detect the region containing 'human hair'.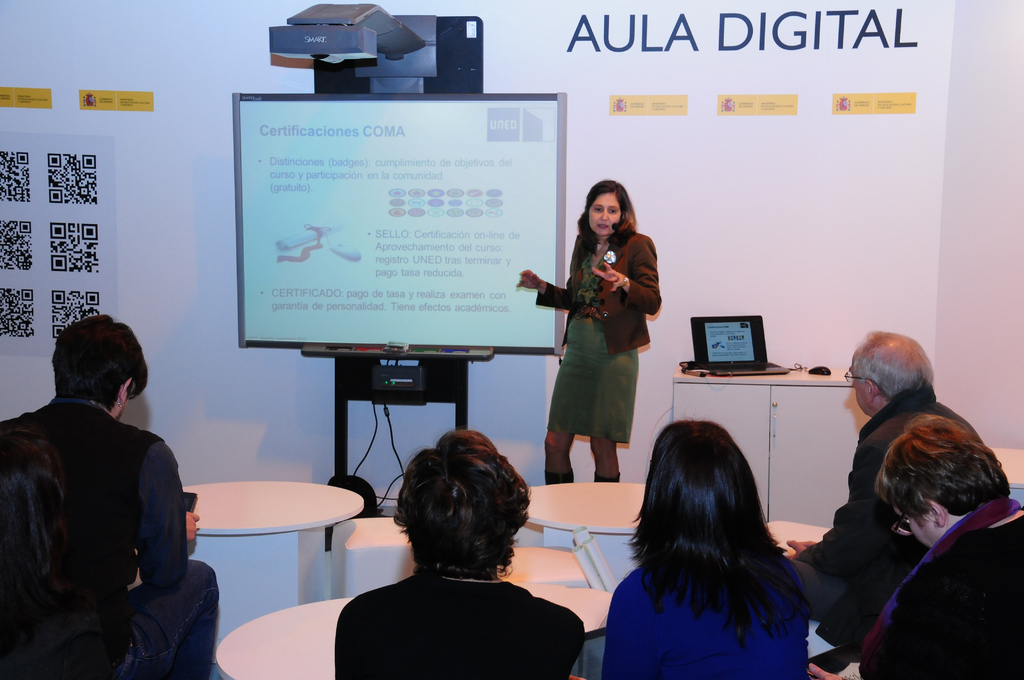
l=872, t=415, r=1012, b=516.
